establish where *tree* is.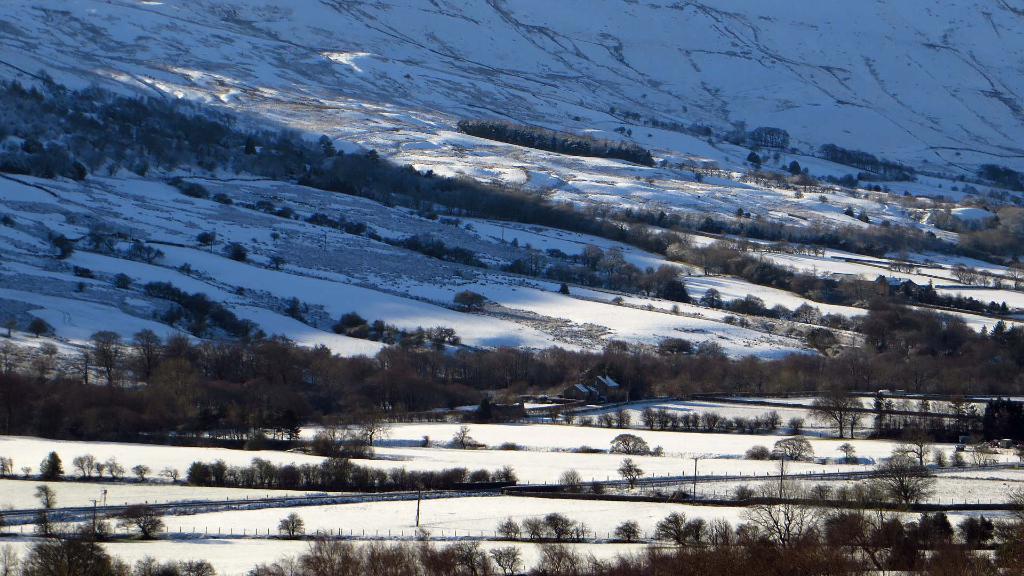
Established at <region>35, 485, 56, 509</region>.
